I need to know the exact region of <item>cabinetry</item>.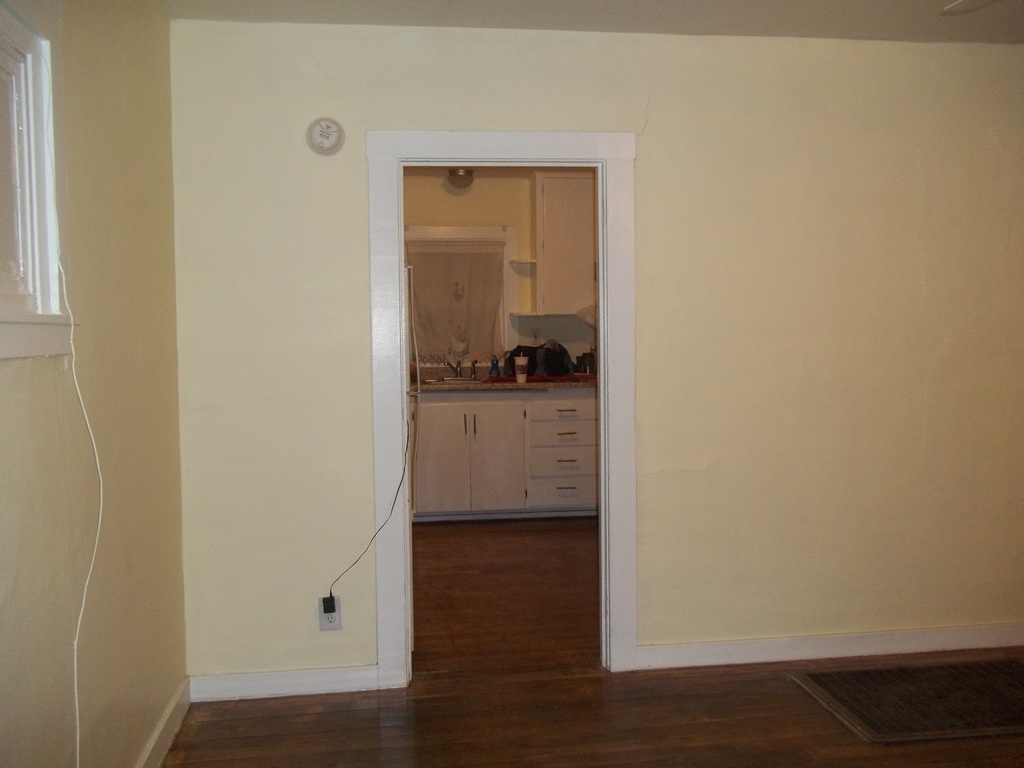
Region: locate(388, 285, 604, 536).
